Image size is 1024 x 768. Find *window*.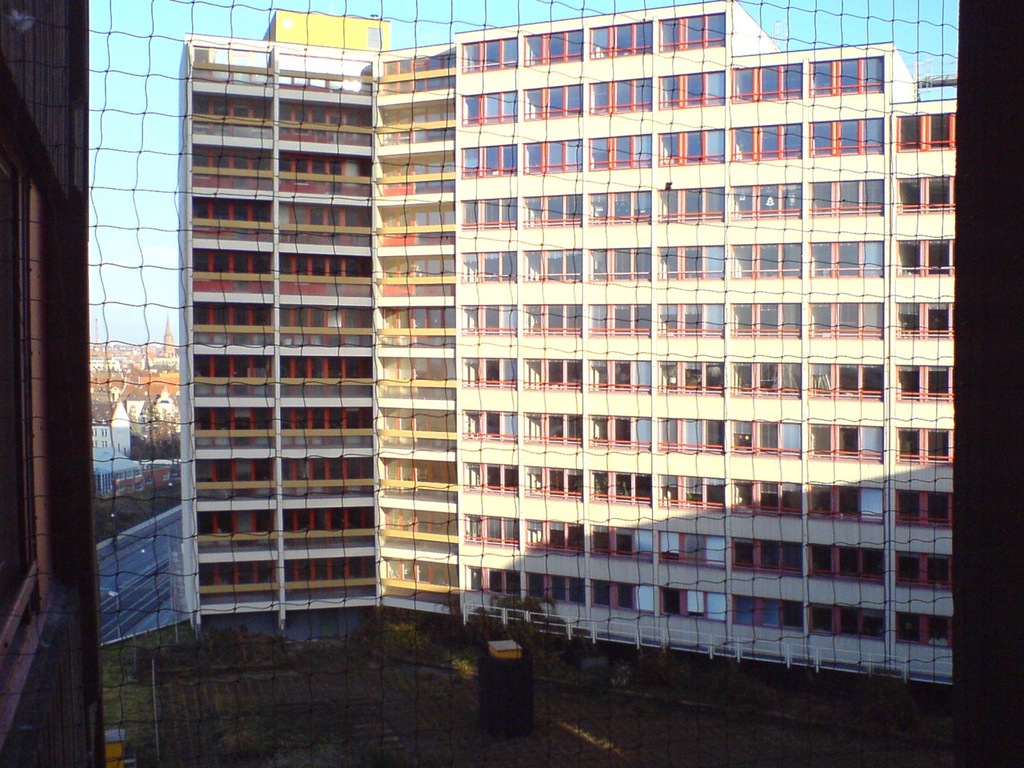
[left=518, top=516, right=586, bottom=550].
